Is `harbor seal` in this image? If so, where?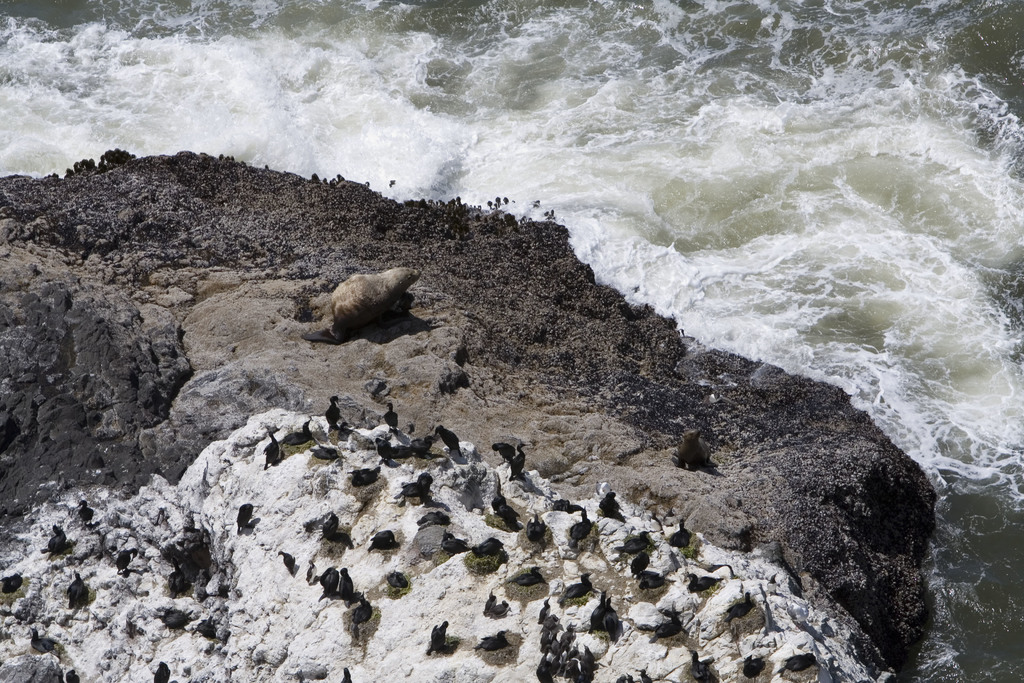
Yes, at 669:428:717:469.
